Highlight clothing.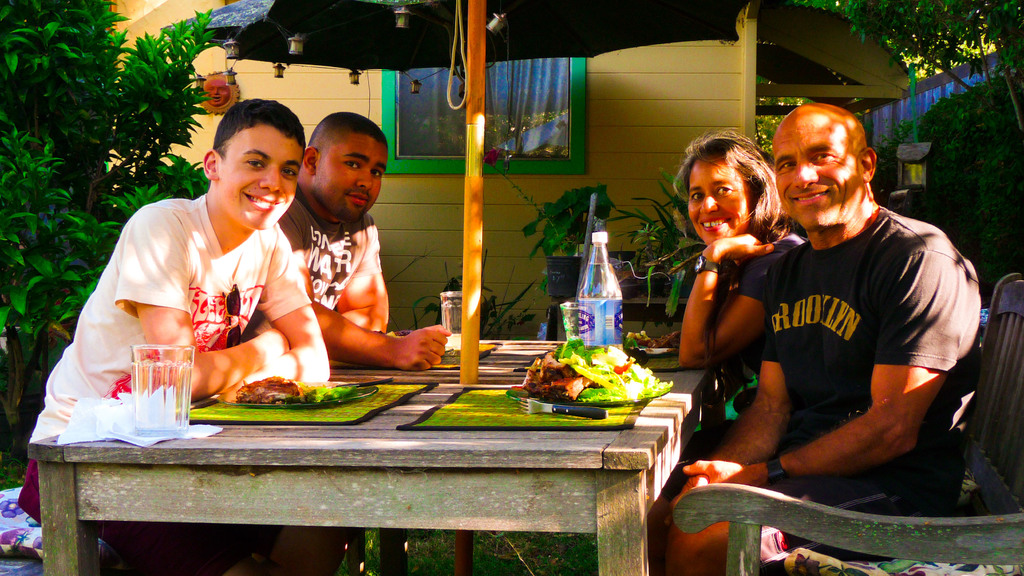
Highlighted region: {"left": 18, "top": 189, "right": 309, "bottom": 575}.
